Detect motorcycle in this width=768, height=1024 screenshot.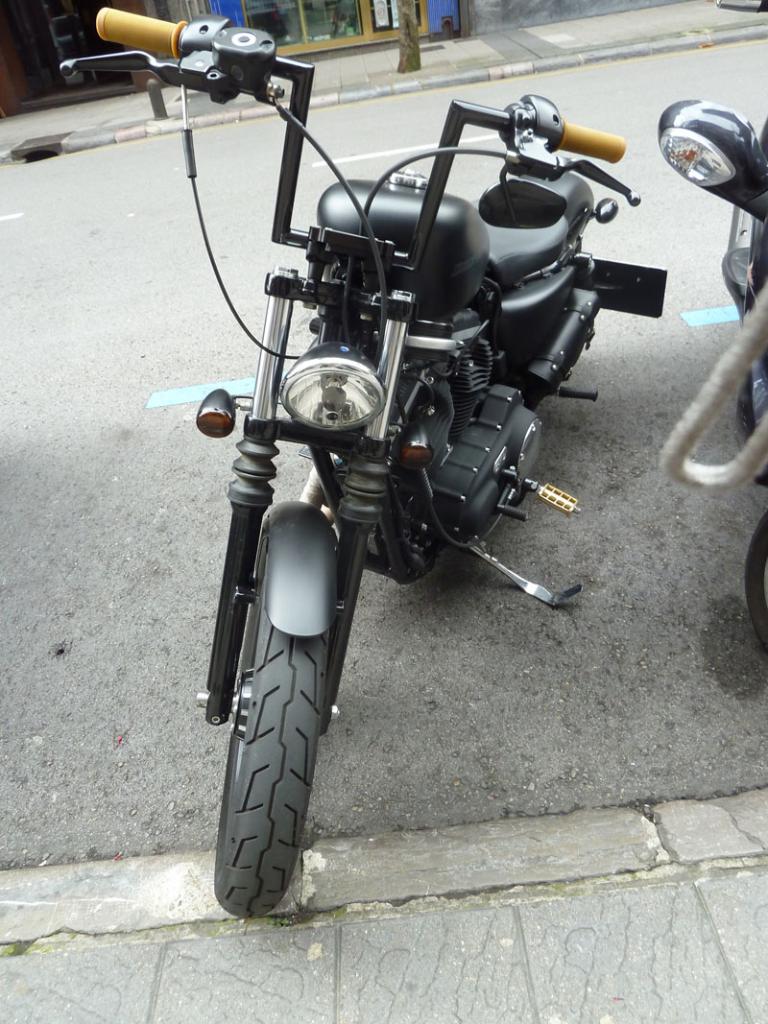
Detection: {"left": 133, "top": 71, "right": 667, "bottom": 935}.
